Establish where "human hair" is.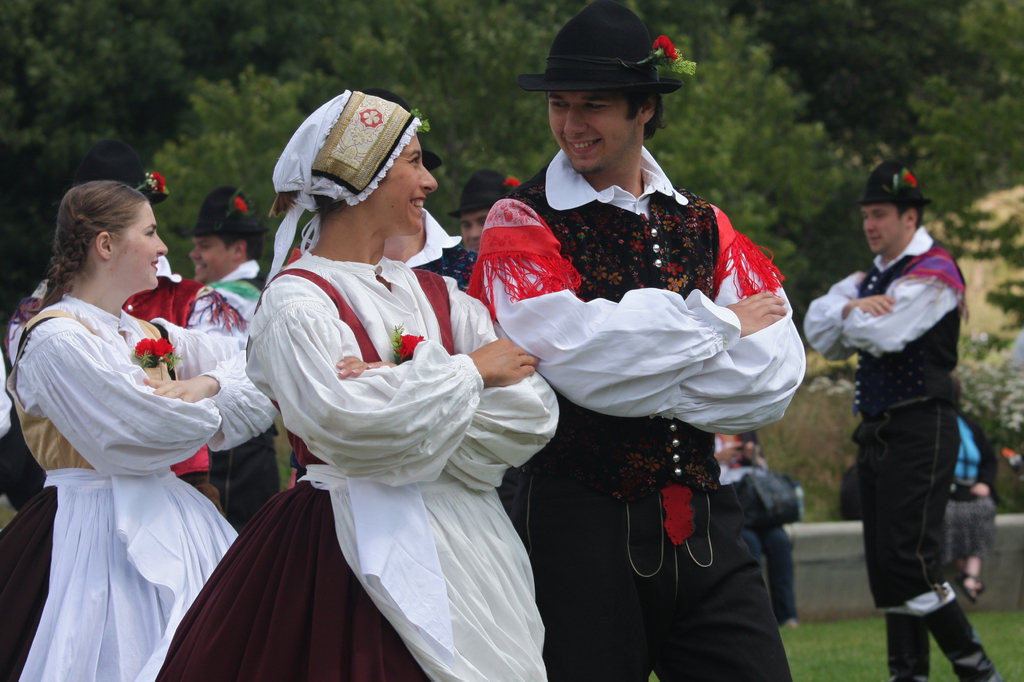
Established at locate(272, 191, 351, 215).
